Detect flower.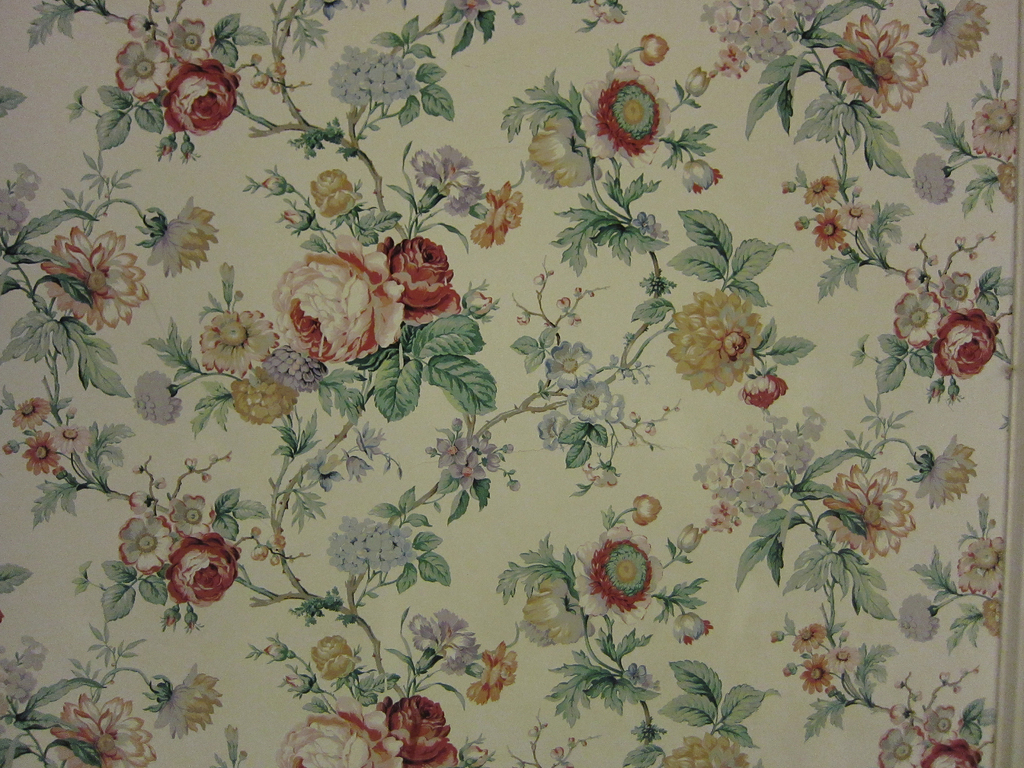
Detected at bbox=(922, 4, 984, 69).
